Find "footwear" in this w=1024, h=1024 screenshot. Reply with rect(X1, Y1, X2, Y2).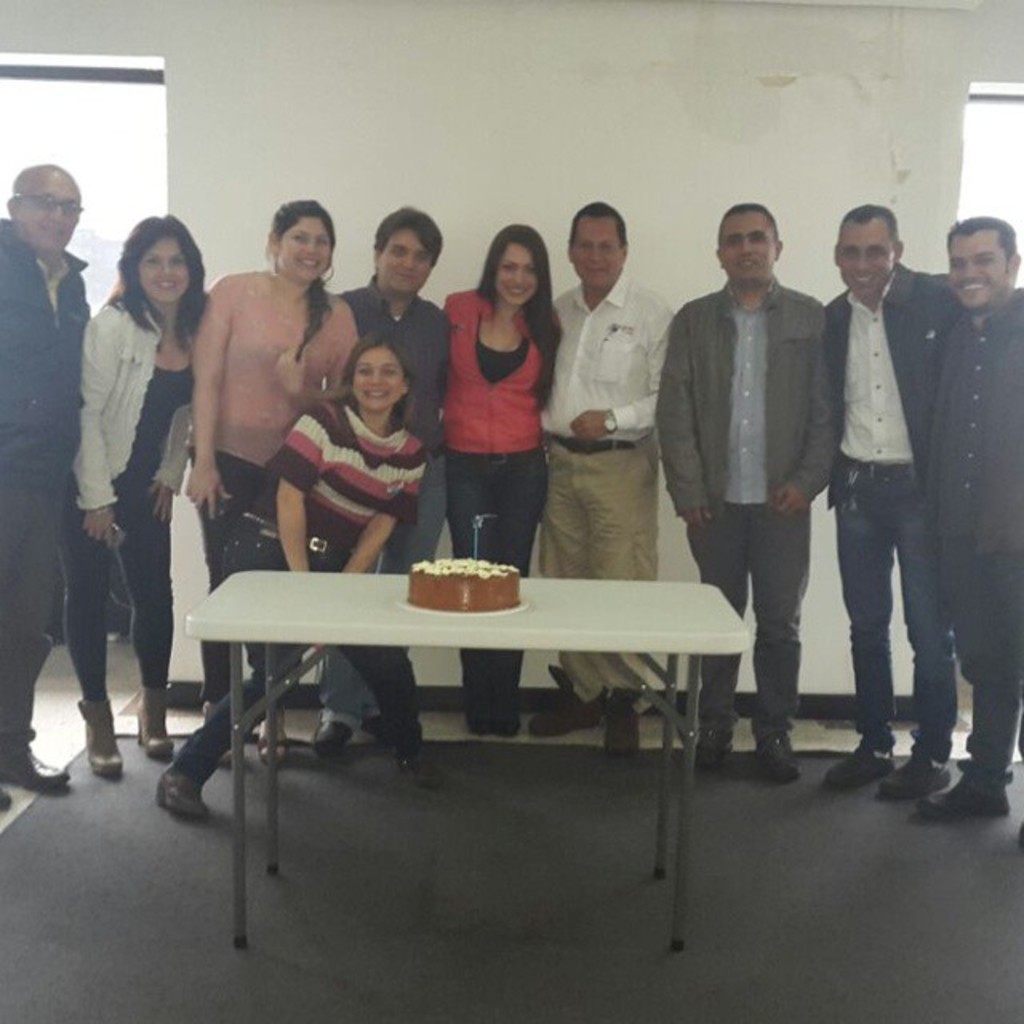
rect(602, 683, 645, 755).
